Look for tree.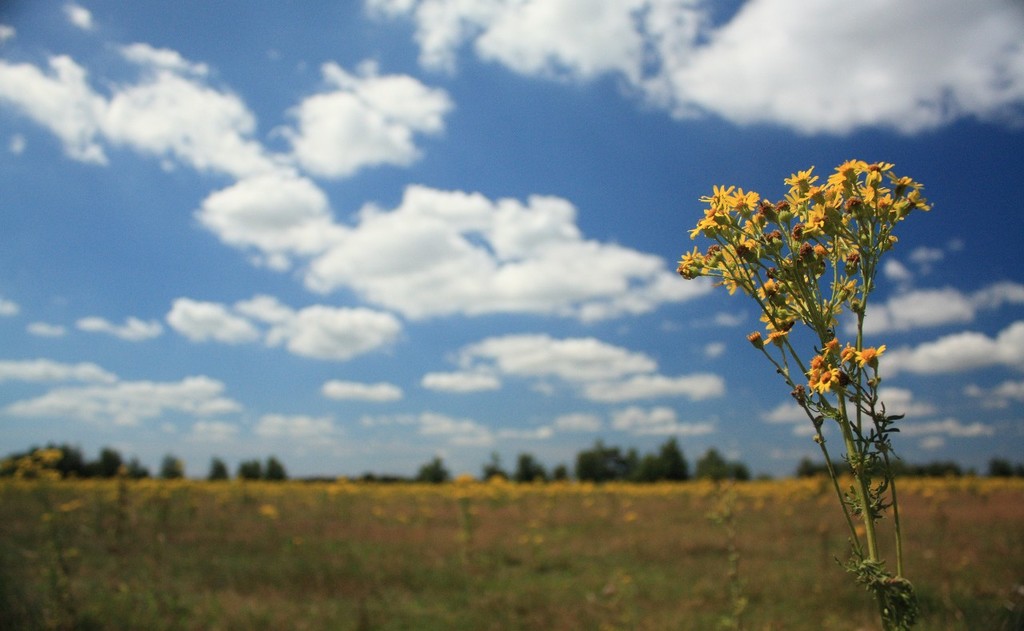
Found: detection(213, 457, 235, 481).
